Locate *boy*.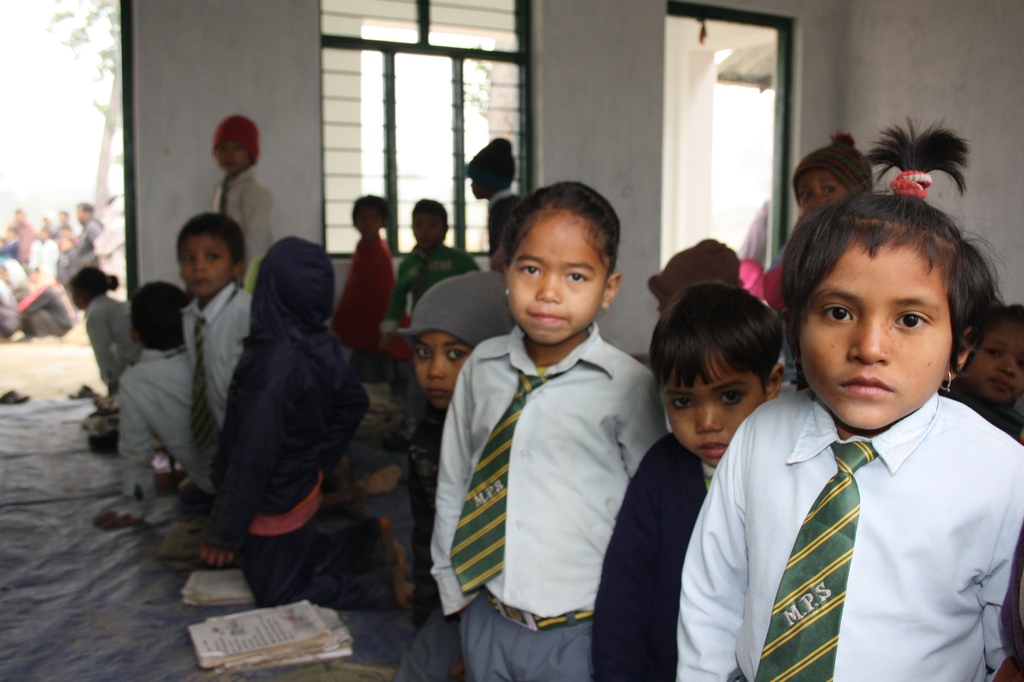
Bounding box: left=329, top=191, right=397, bottom=391.
